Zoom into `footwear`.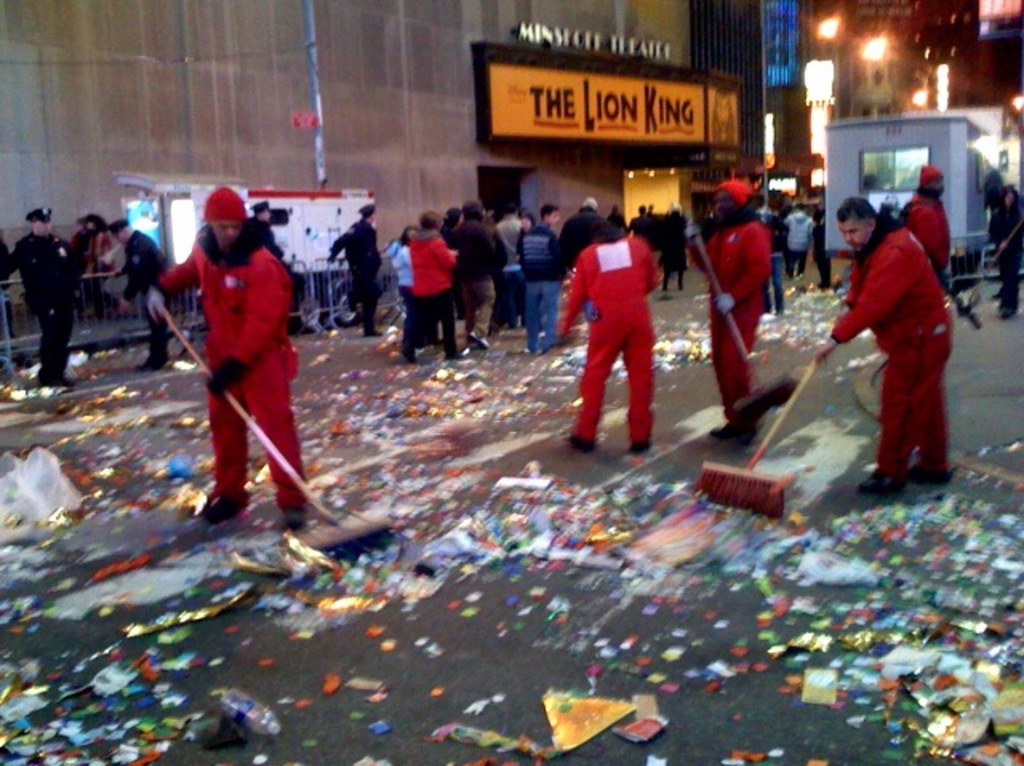
Zoom target: 563:430:595:448.
